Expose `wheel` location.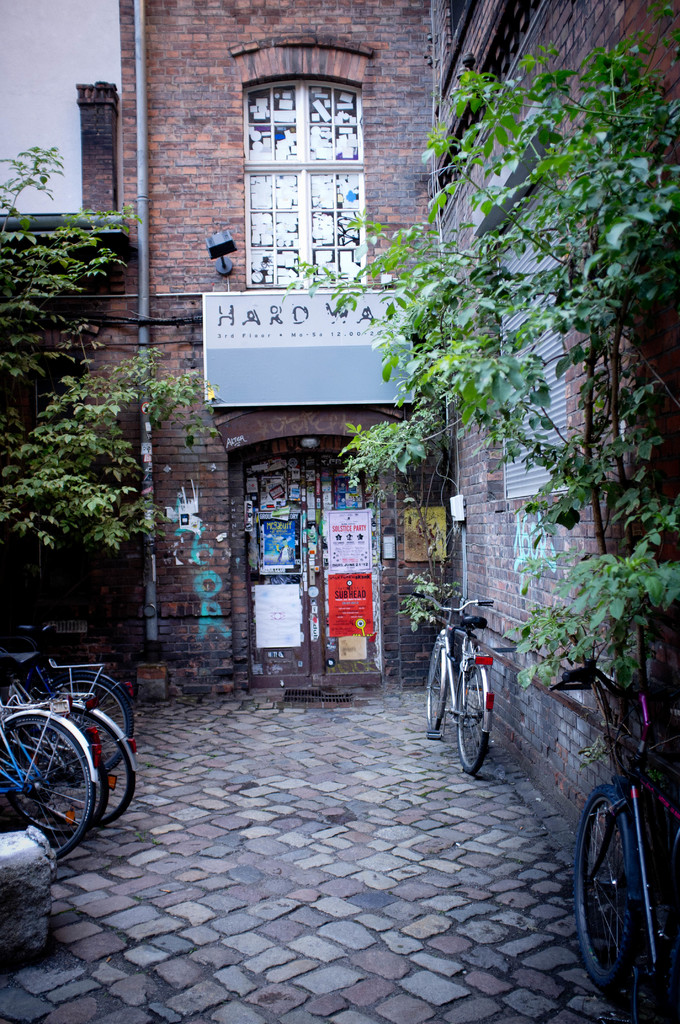
Exposed at left=21, top=706, right=135, bottom=827.
